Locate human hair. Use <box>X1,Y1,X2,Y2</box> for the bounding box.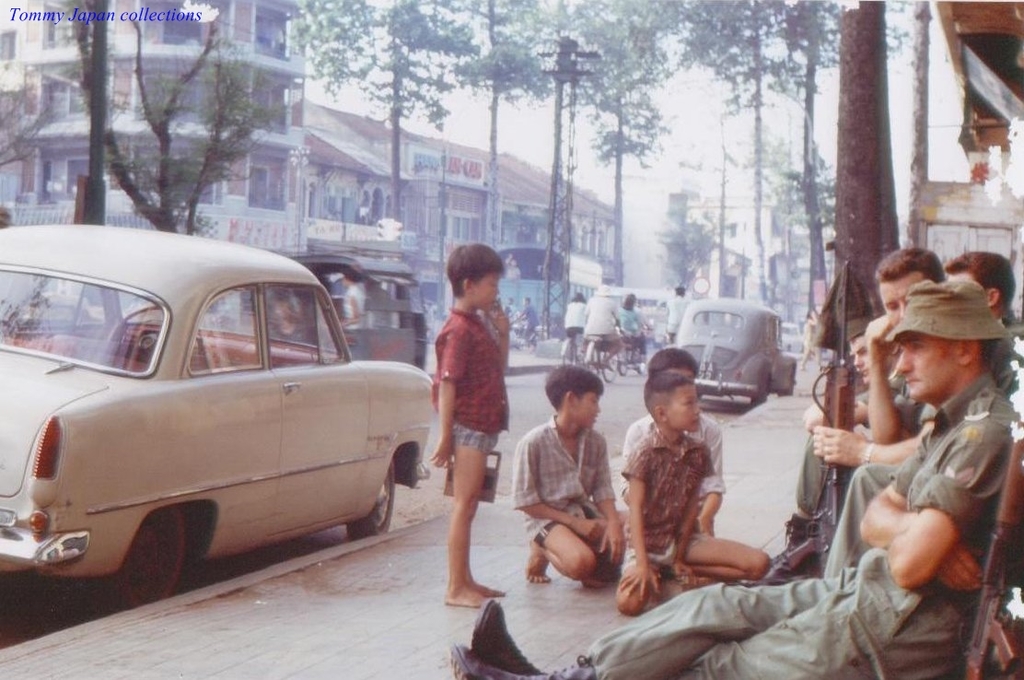
<box>545,364,611,410</box>.
